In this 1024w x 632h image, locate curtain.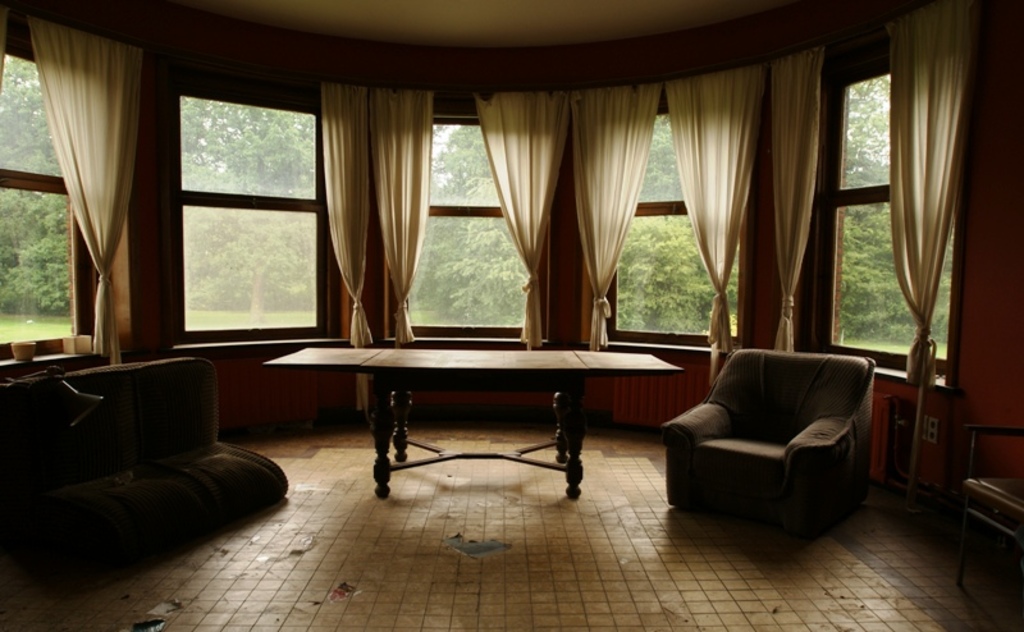
Bounding box: x1=892 y1=6 x2=984 y2=388.
